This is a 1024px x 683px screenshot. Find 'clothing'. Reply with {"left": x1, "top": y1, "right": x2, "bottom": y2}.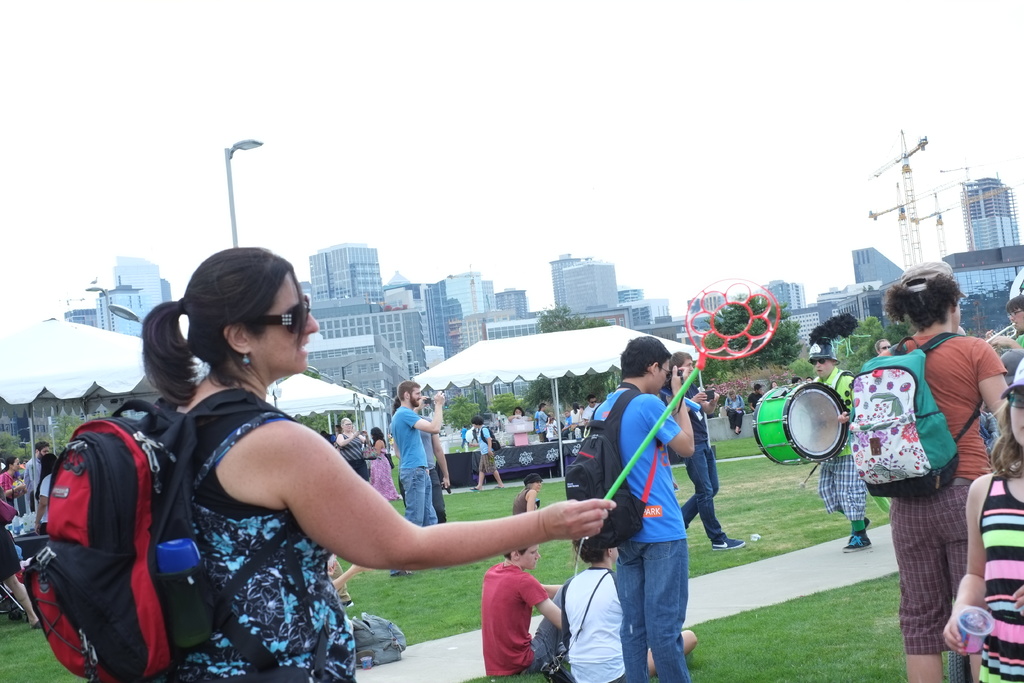
{"left": 20, "top": 454, "right": 42, "bottom": 501}.
